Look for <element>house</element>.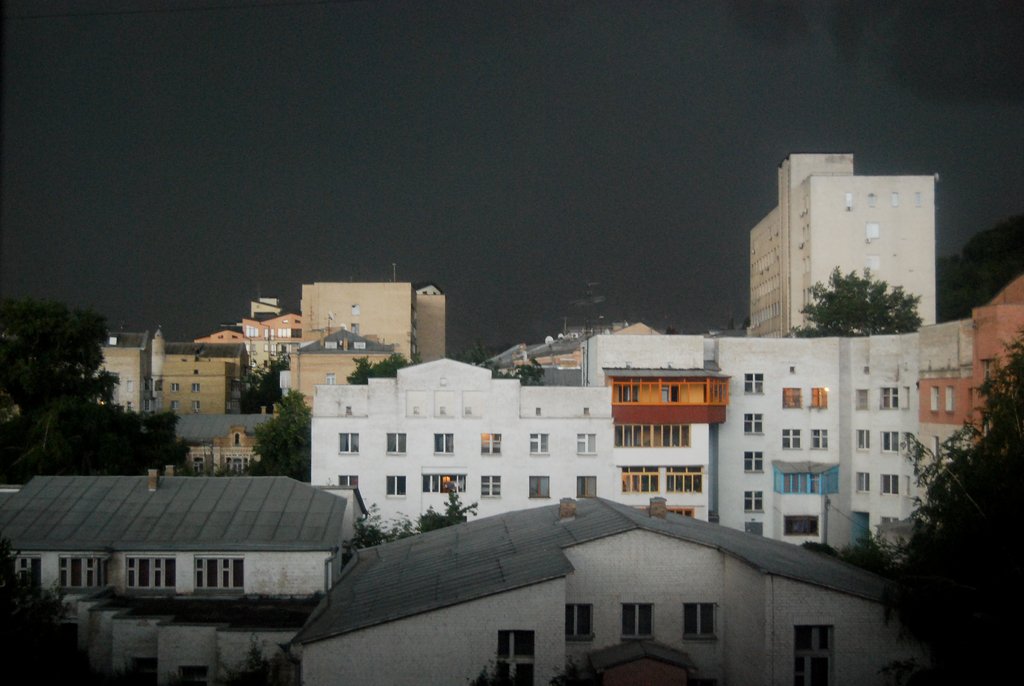
Found: x1=744 y1=146 x2=944 y2=339.
